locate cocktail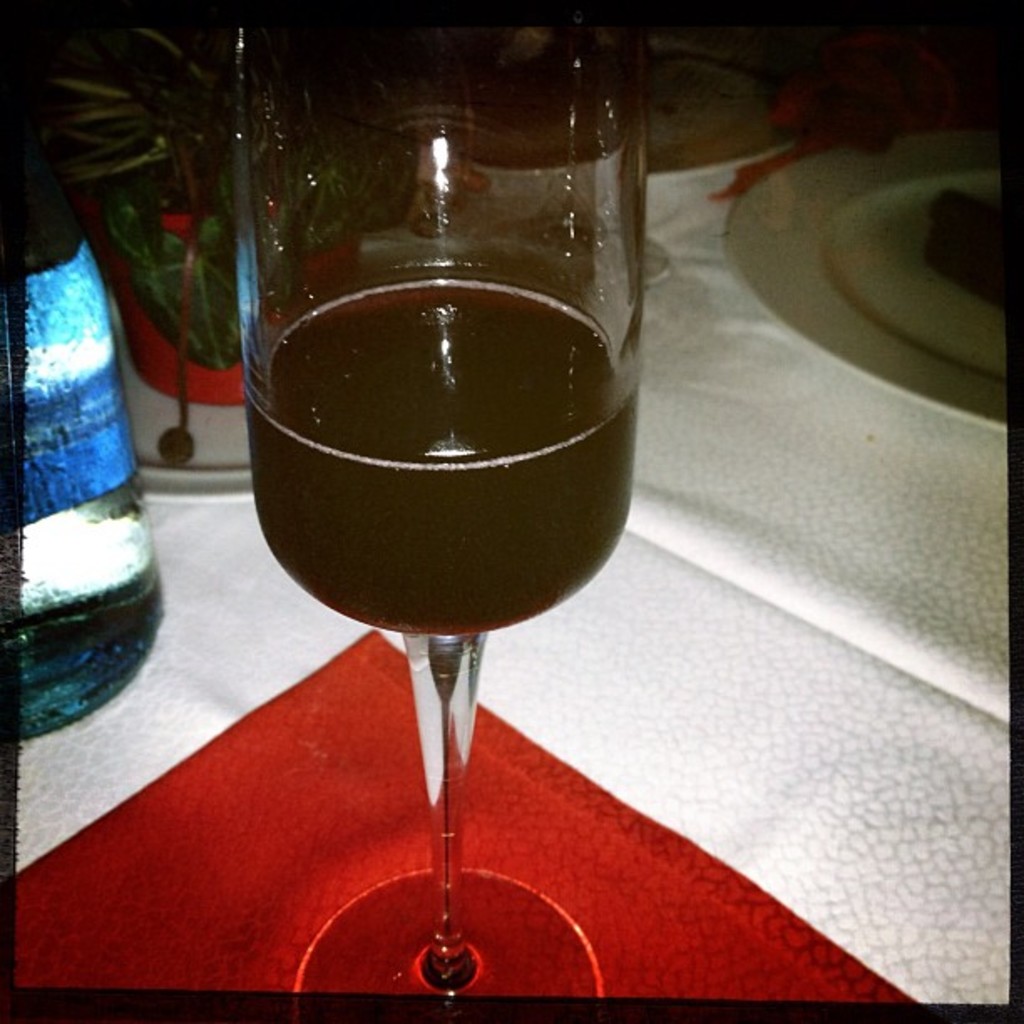
left=221, top=23, right=679, bottom=989
